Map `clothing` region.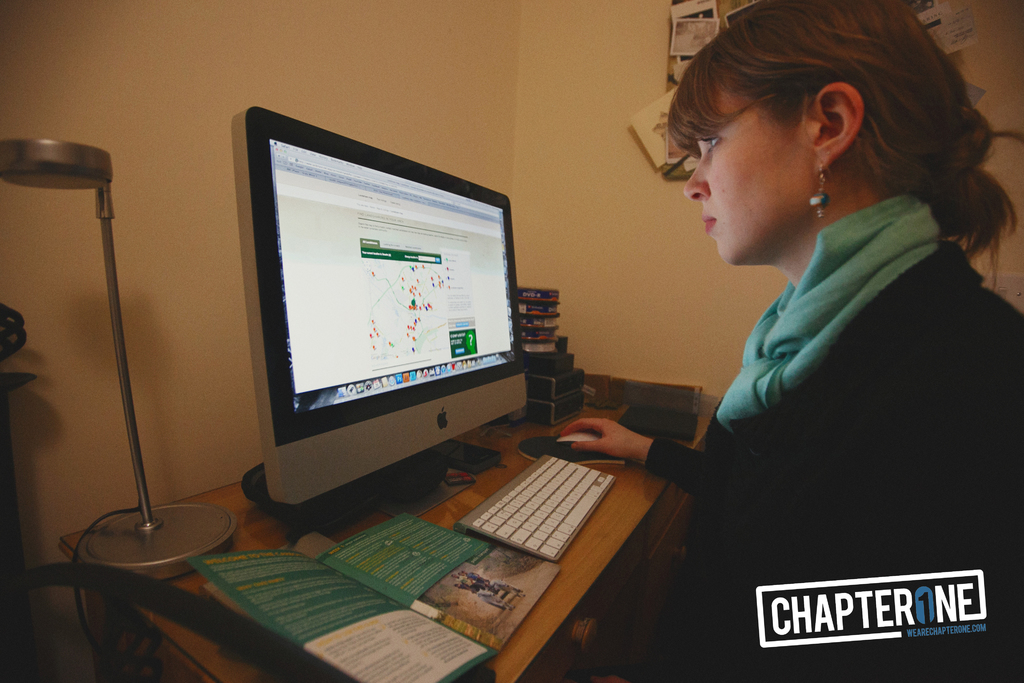
Mapped to [x1=637, y1=196, x2=1023, y2=682].
